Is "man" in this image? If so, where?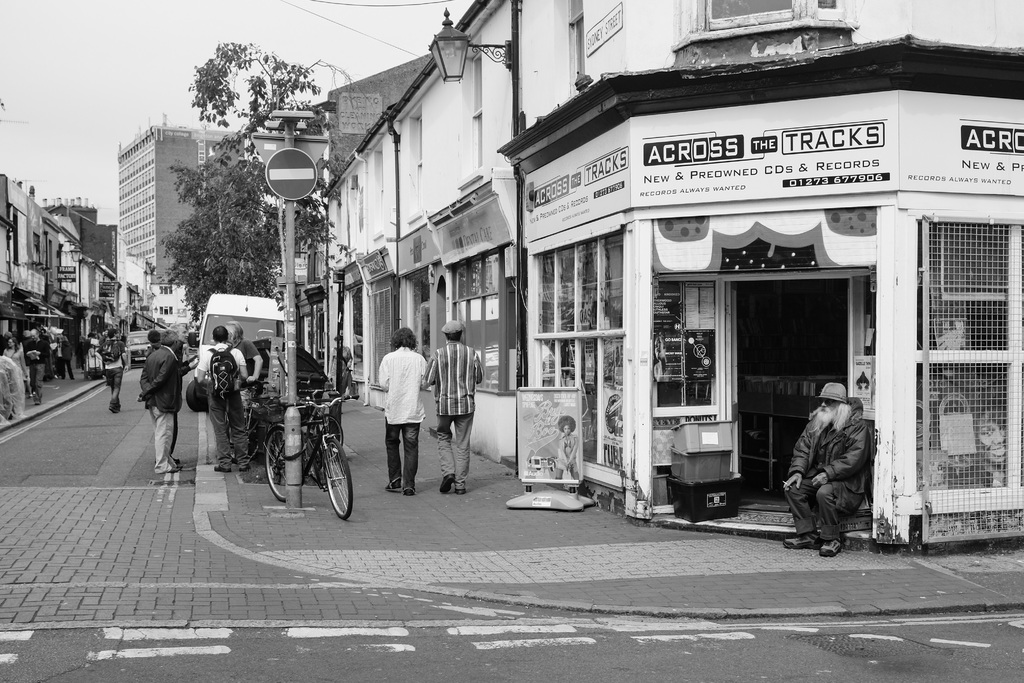
Yes, at region(189, 325, 252, 472).
